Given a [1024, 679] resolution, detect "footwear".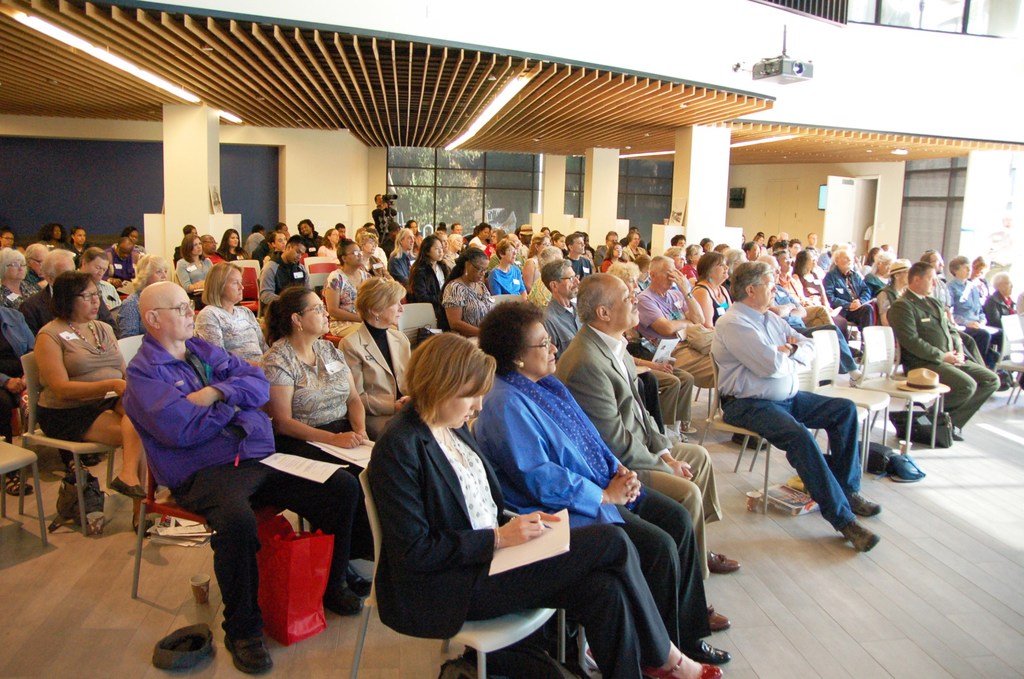
bbox=(4, 472, 31, 500).
